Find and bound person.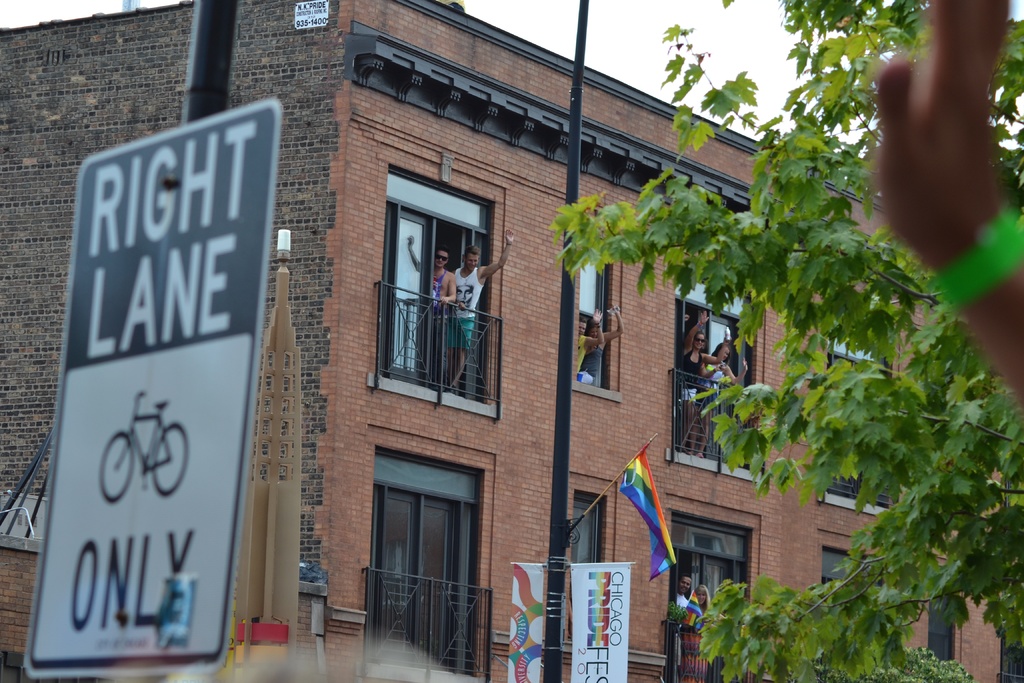
Bound: (left=580, top=303, right=624, bottom=388).
